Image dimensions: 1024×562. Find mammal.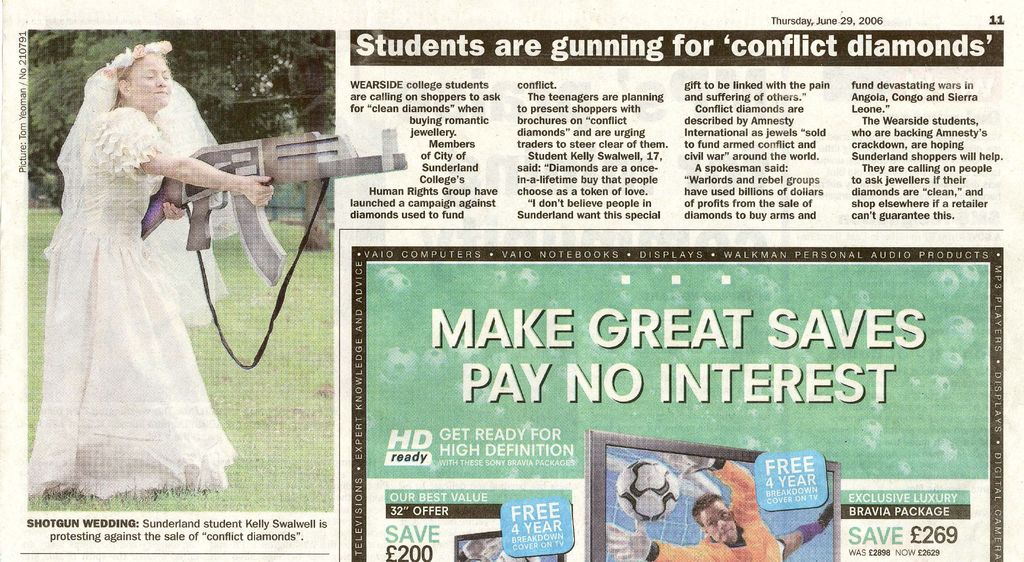
rect(20, 54, 248, 459).
